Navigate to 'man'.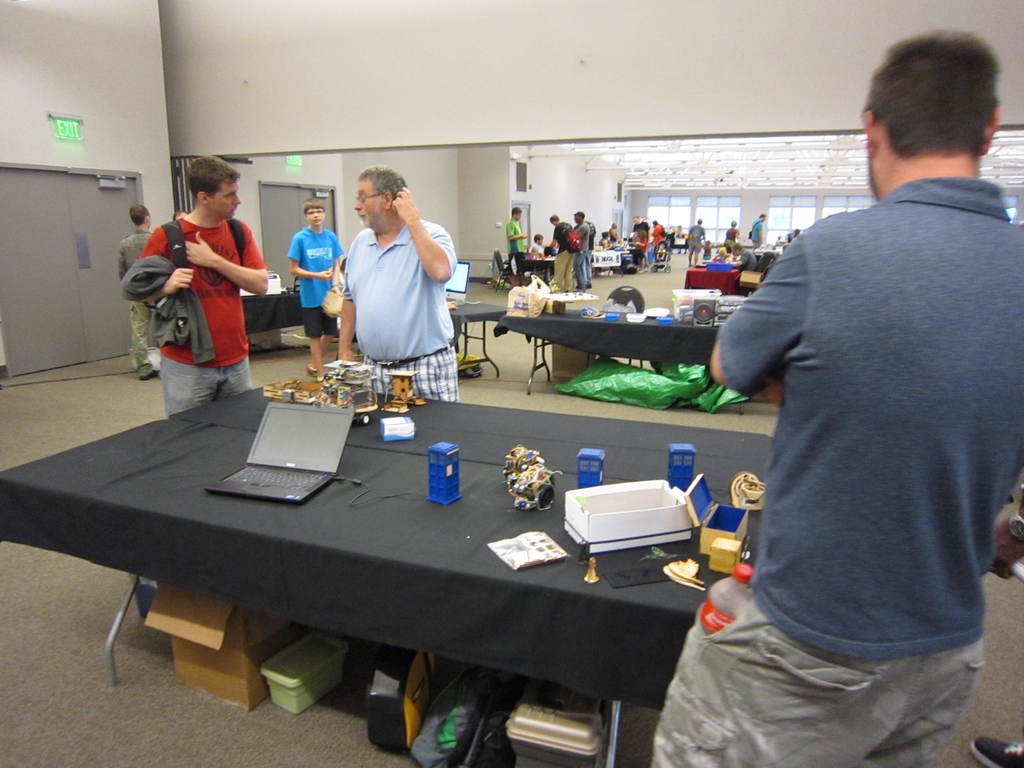
Navigation target: {"x1": 334, "y1": 166, "x2": 460, "y2": 399}.
